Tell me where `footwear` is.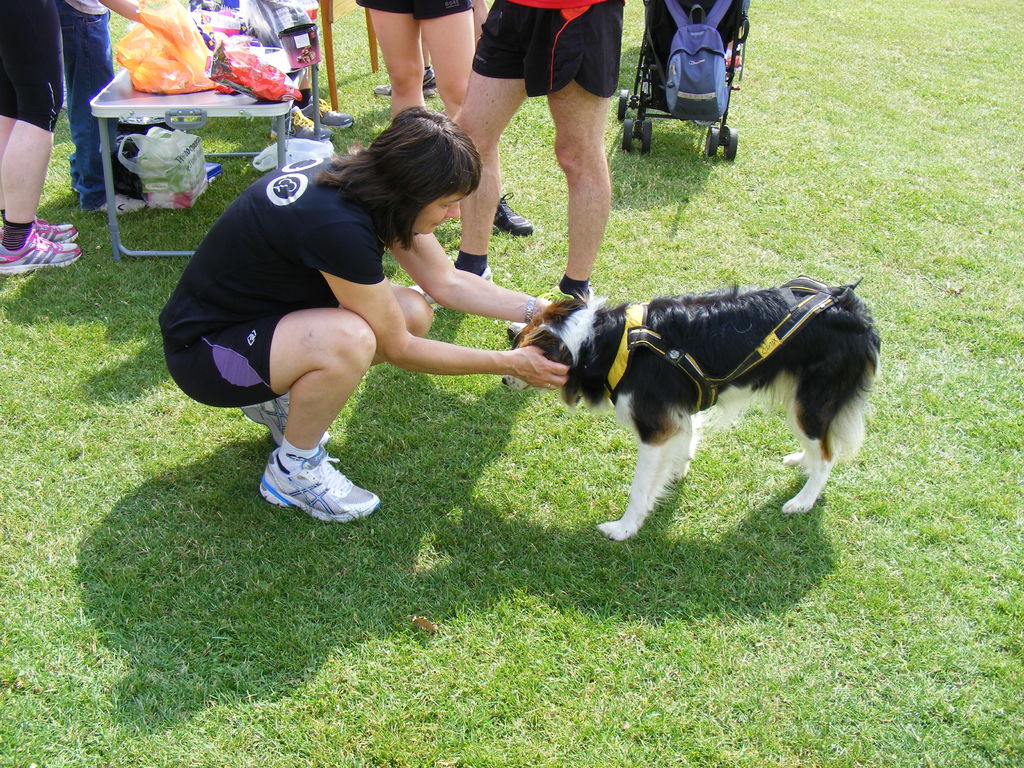
`footwear` is at BBox(22, 217, 81, 242).
